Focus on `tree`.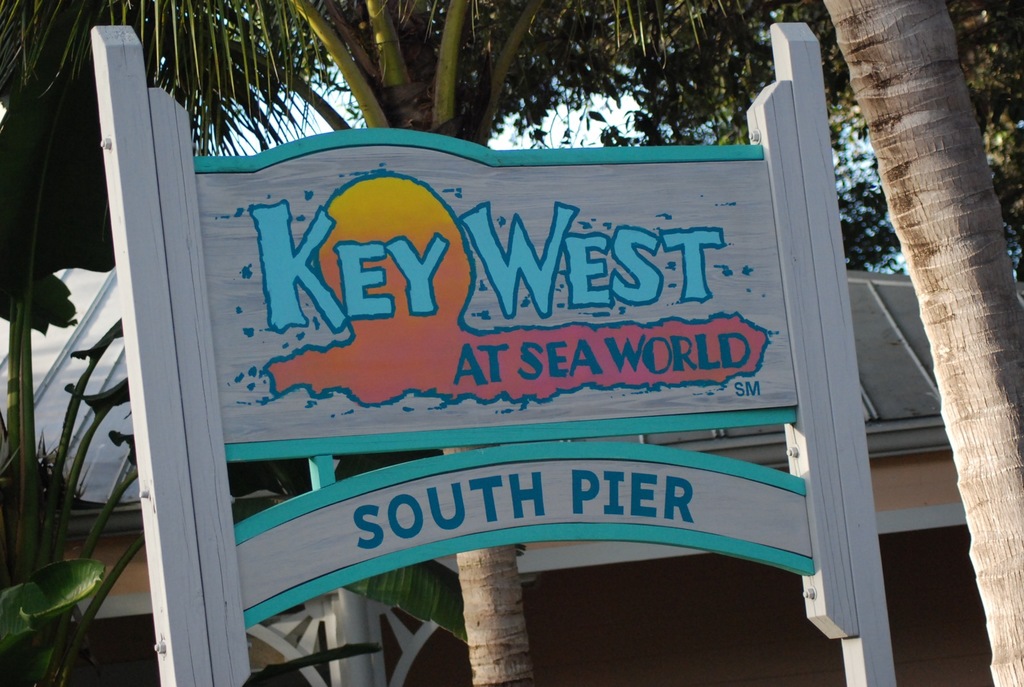
Focused at detection(0, 0, 634, 686).
